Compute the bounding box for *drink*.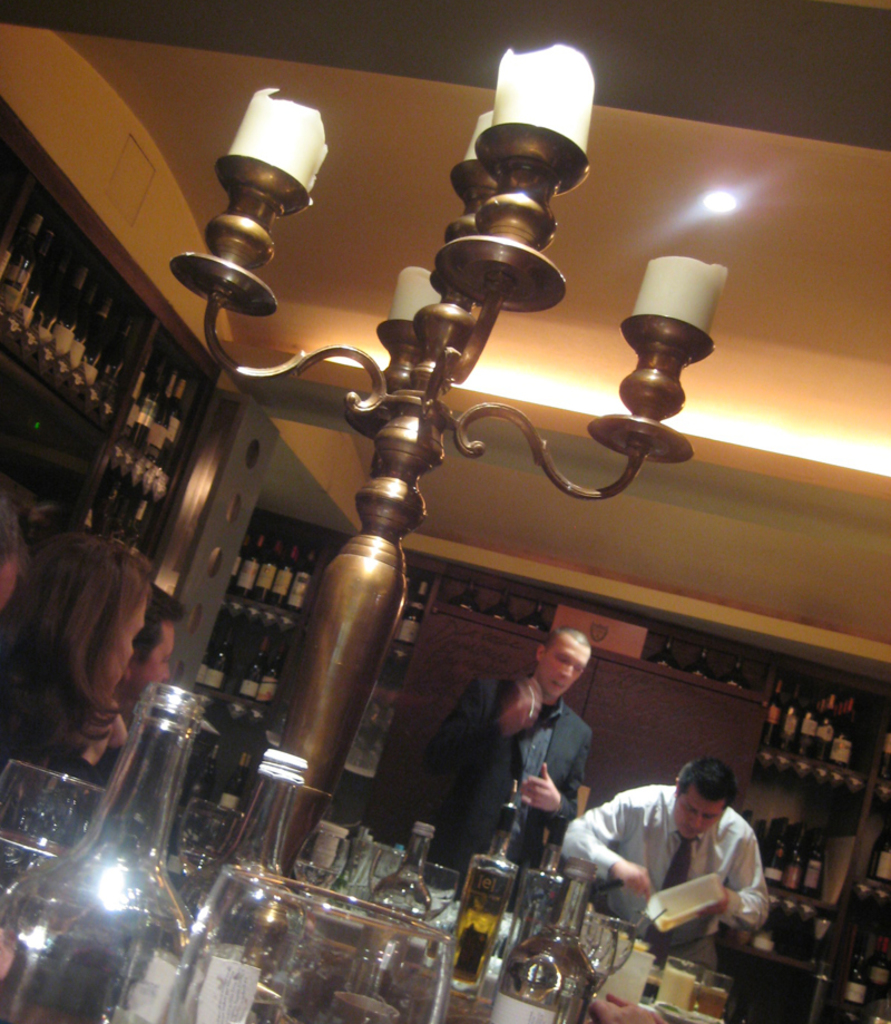
region(288, 548, 312, 613).
